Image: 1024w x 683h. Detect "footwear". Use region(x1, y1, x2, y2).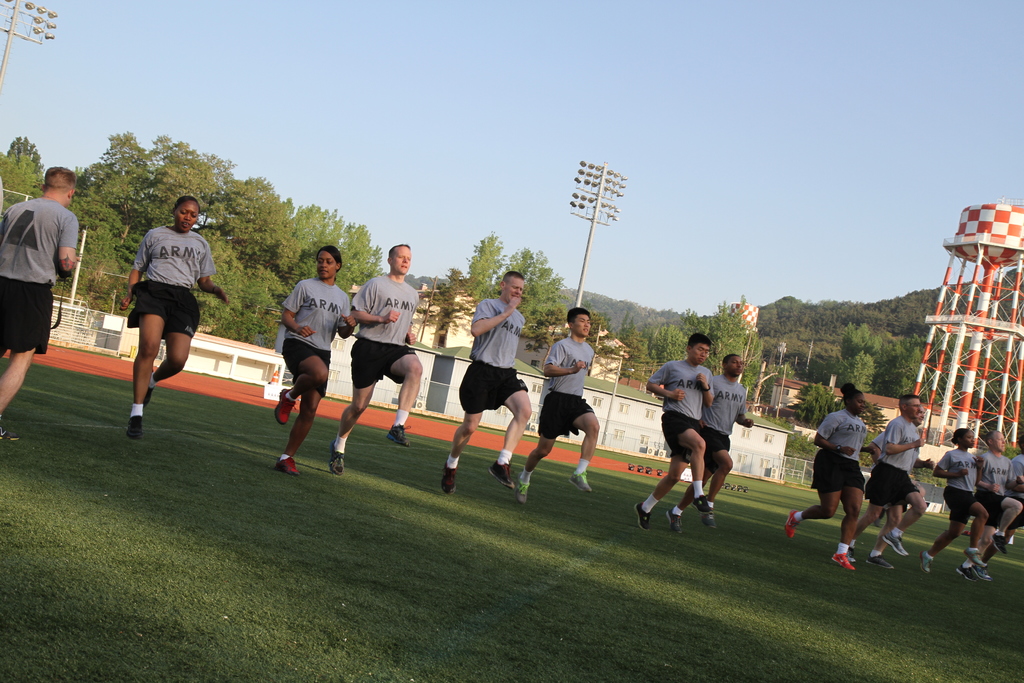
region(887, 528, 903, 557).
